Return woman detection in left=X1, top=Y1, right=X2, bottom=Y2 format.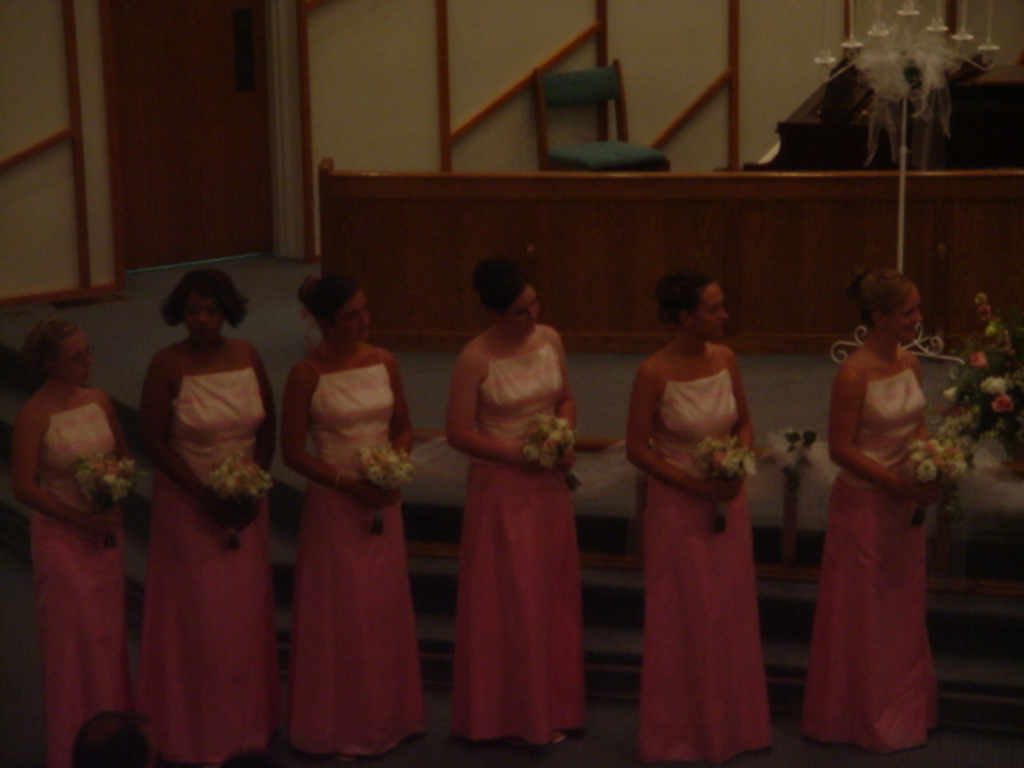
left=11, top=312, right=136, bottom=766.
